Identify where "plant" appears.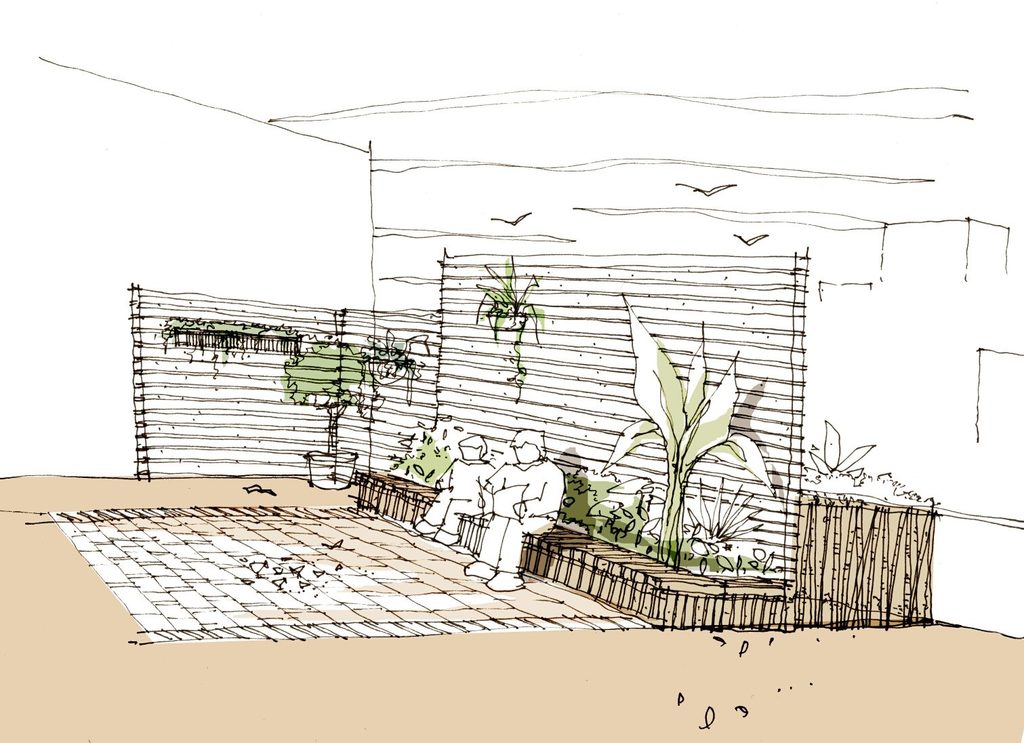
Appears at {"left": 282, "top": 329, "right": 370, "bottom": 453}.
